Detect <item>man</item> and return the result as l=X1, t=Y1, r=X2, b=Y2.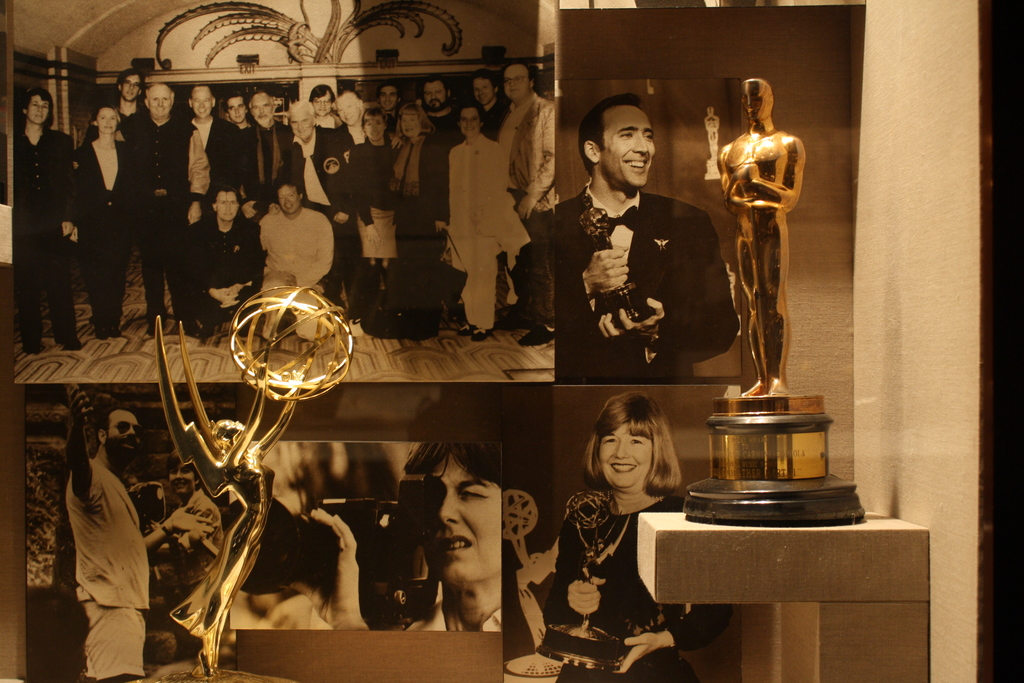
l=222, t=90, r=248, b=134.
